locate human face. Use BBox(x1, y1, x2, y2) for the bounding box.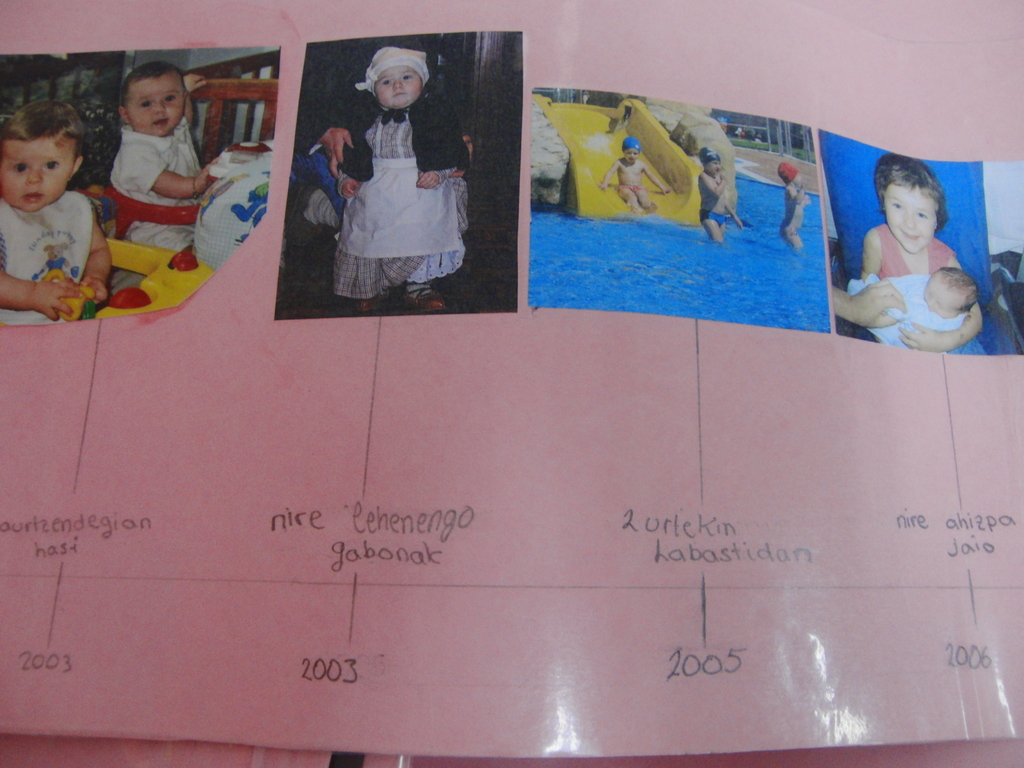
BBox(0, 136, 75, 214).
